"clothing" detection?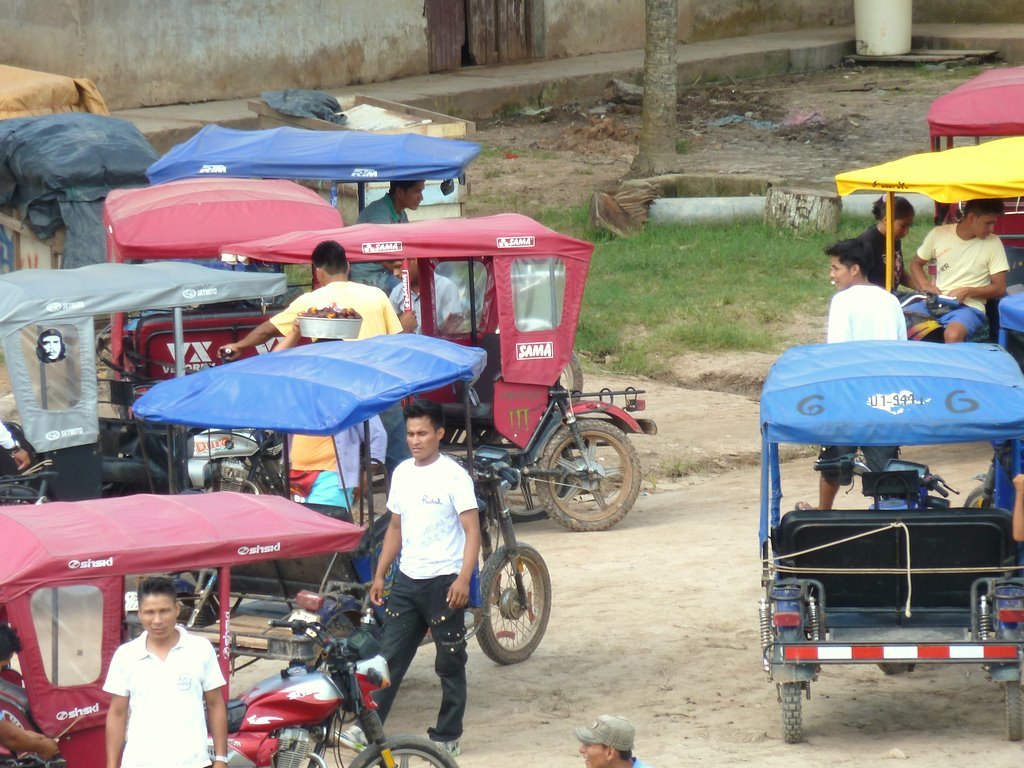
361/447/478/742
